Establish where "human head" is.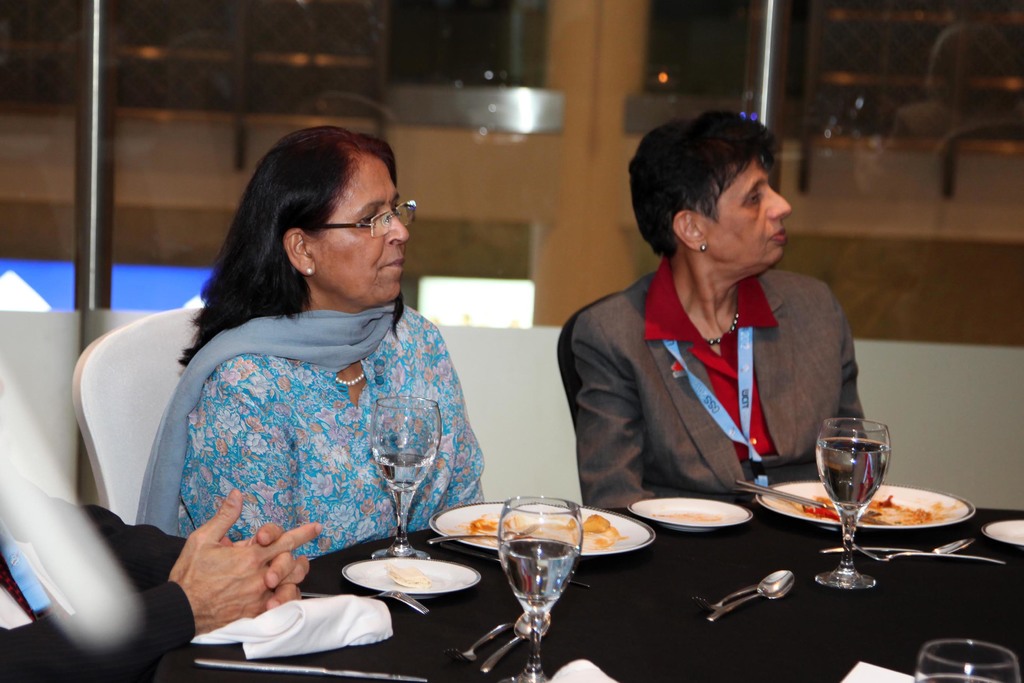
Established at 260, 124, 412, 304.
